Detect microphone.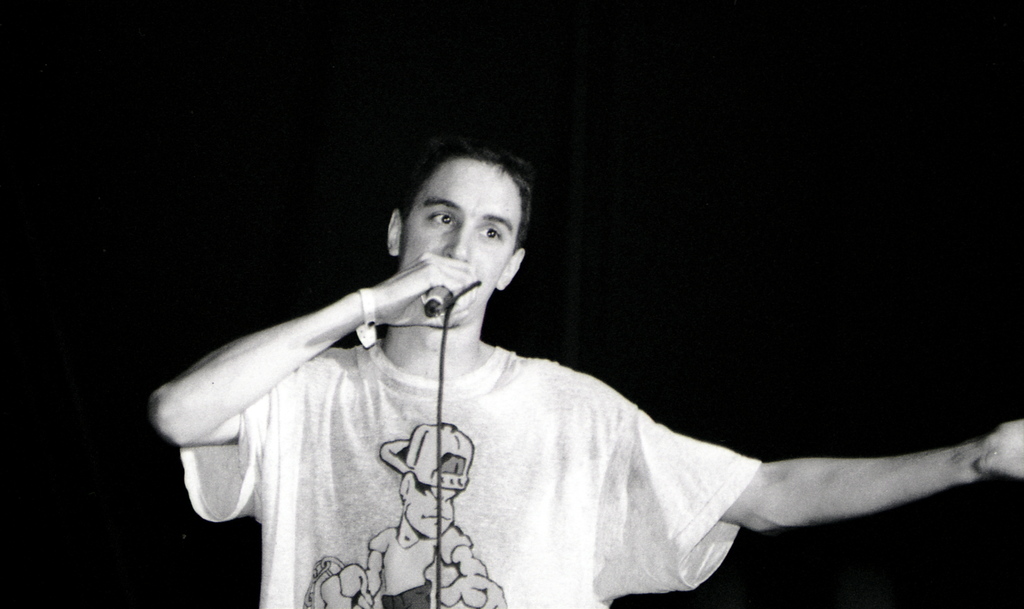
Detected at 424:283:450:311.
